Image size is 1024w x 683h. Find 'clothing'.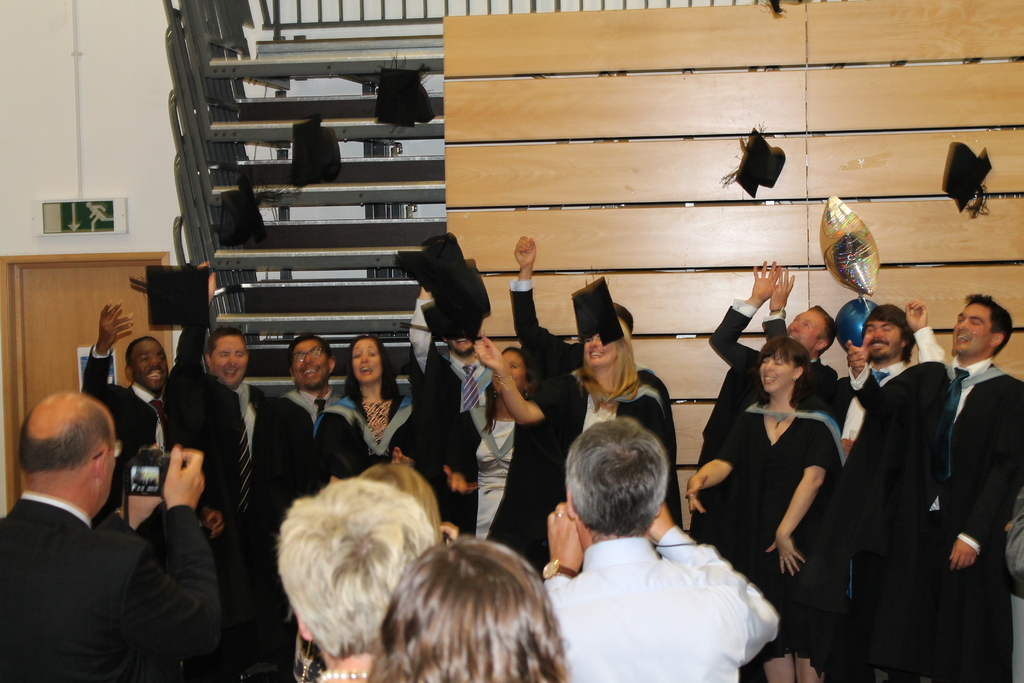
select_region(321, 393, 442, 489).
